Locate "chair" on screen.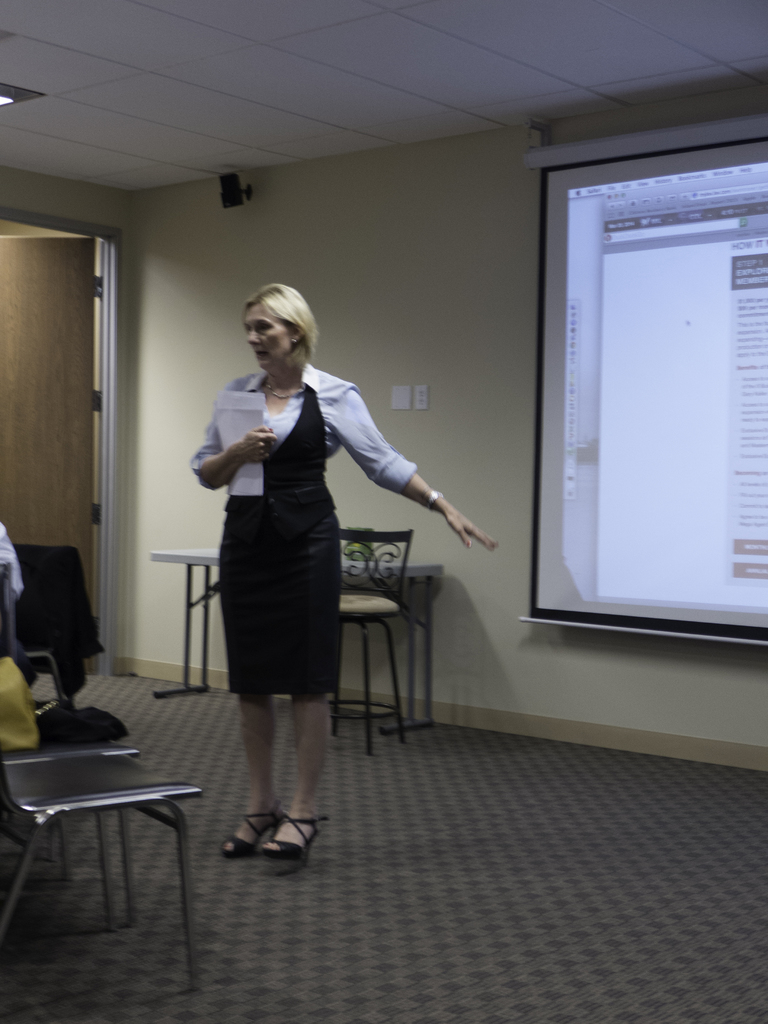
On screen at (2,538,112,727).
